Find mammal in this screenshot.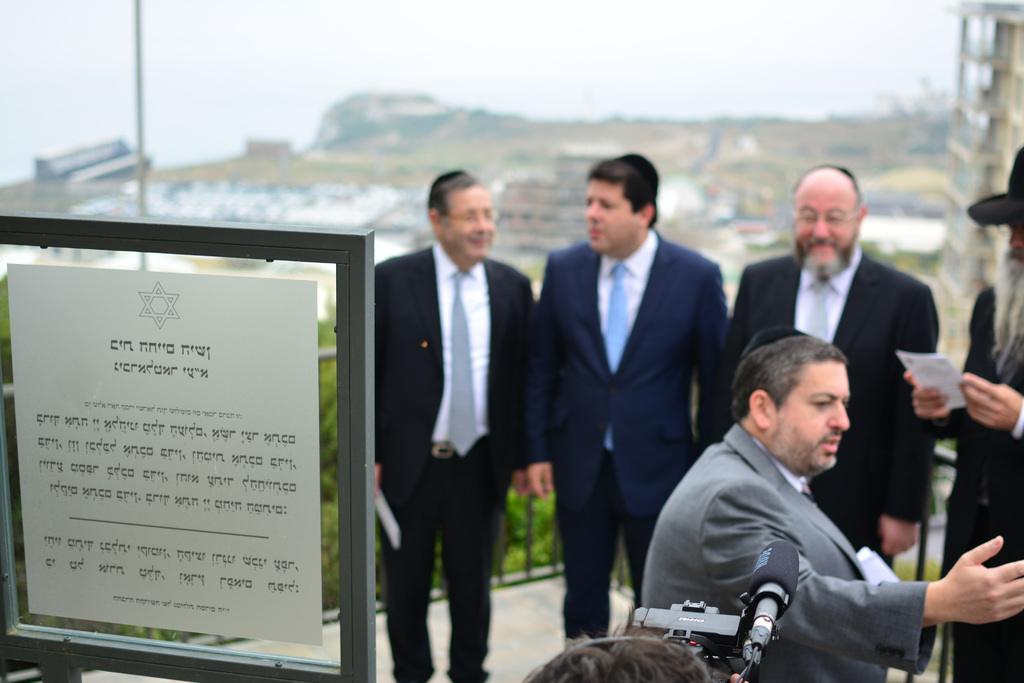
The bounding box for mammal is select_region(369, 167, 540, 682).
